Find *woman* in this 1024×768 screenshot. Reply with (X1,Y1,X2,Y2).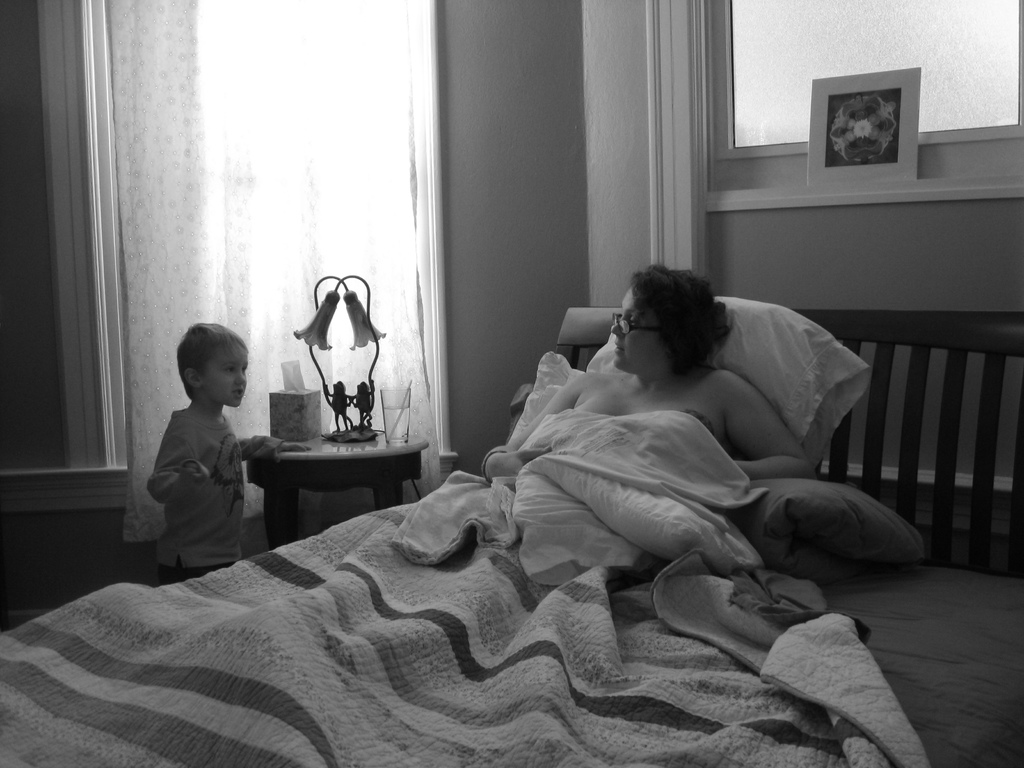
(470,272,823,611).
